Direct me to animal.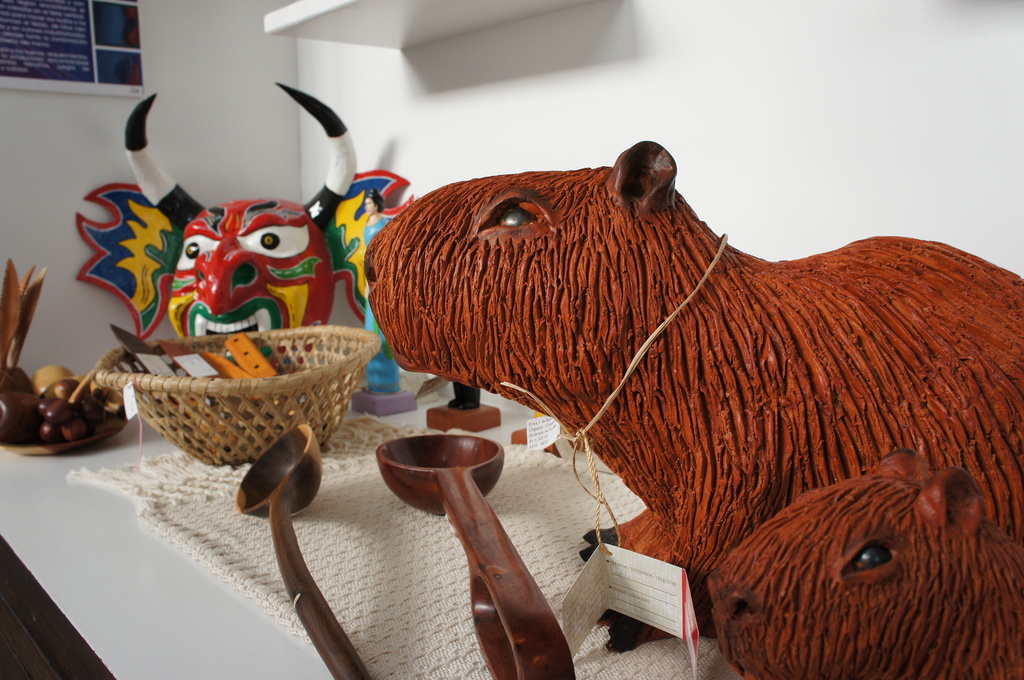
Direction: (left=76, top=74, right=417, bottom=364).
